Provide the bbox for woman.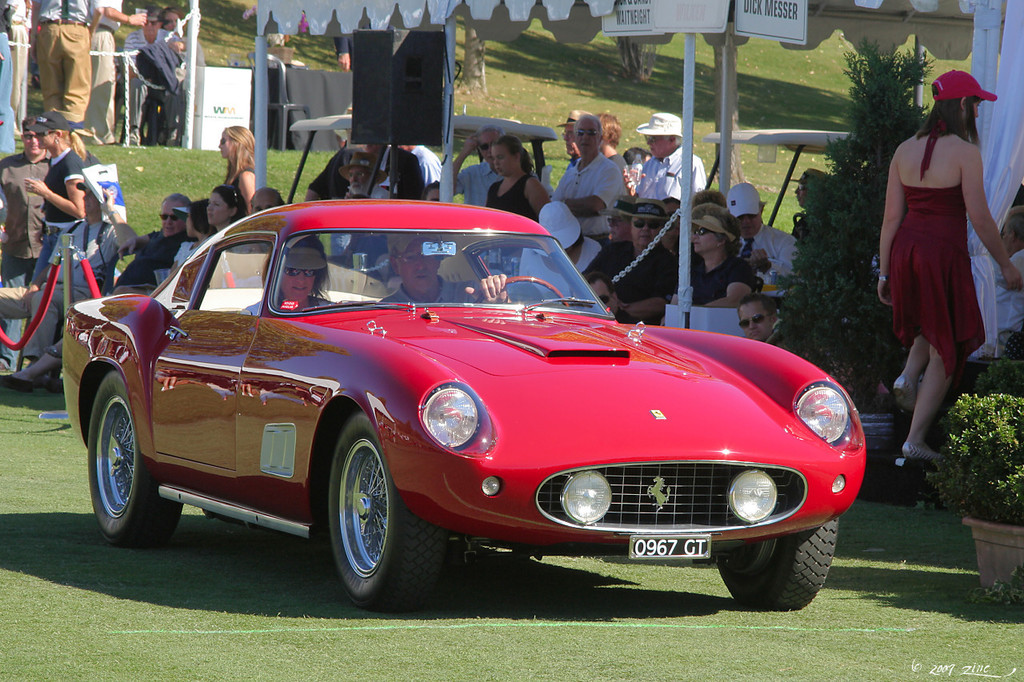
detection(876, 72, 1001, 465).
